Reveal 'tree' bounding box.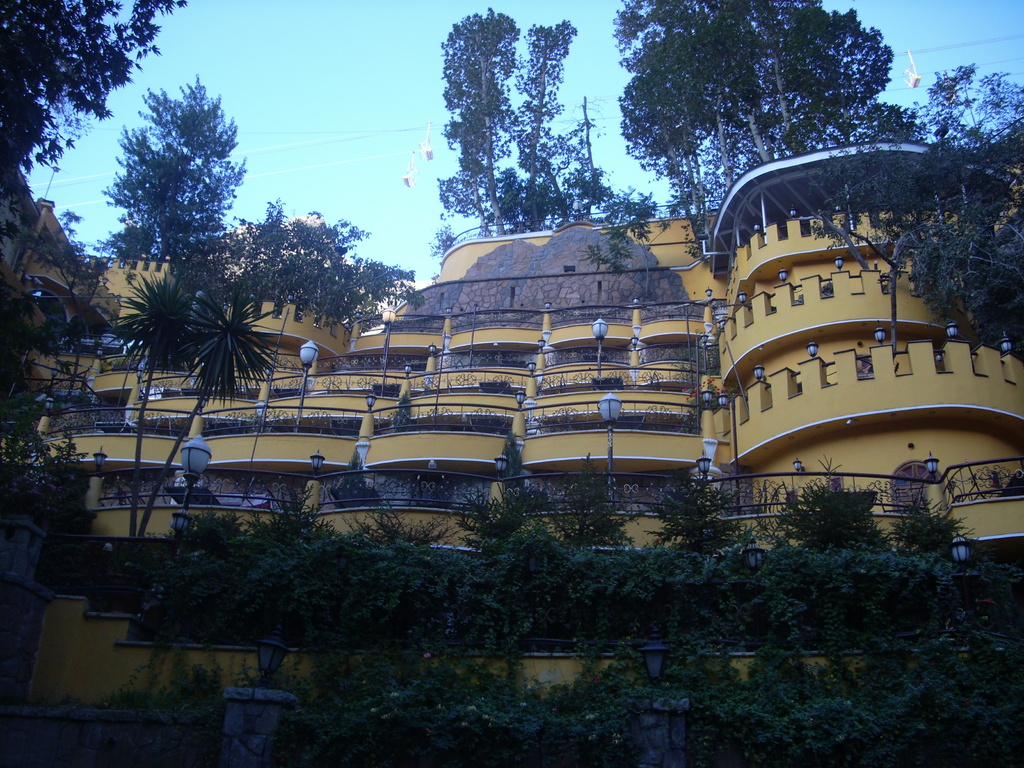
Revealed: locate(427, 9, 529, 242).
